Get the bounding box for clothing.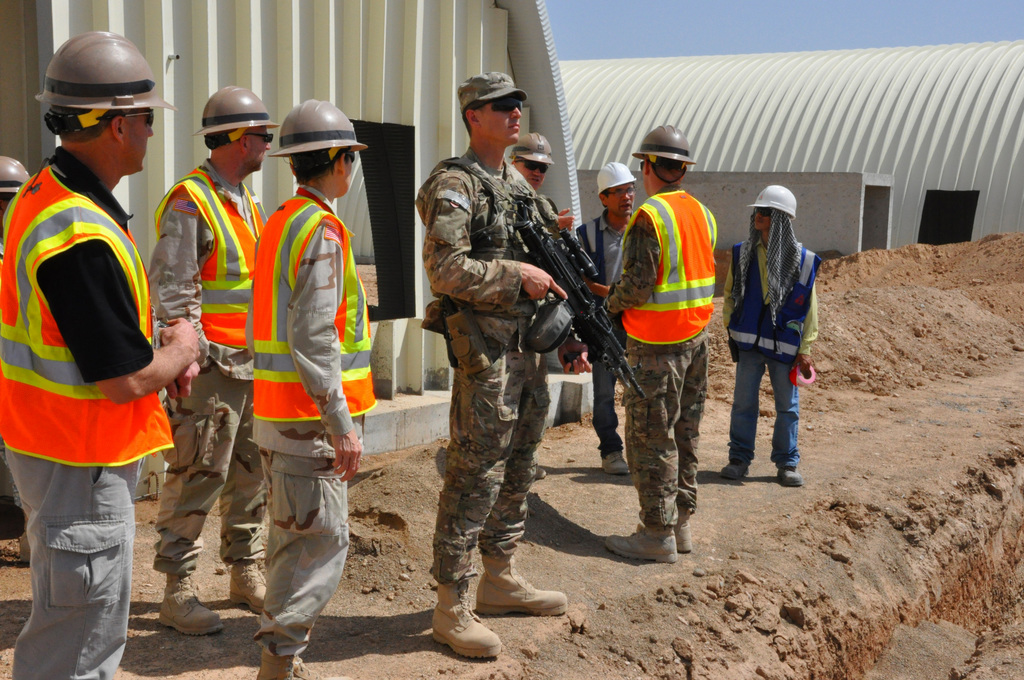
bbox=[420, 136, 556, 587].
